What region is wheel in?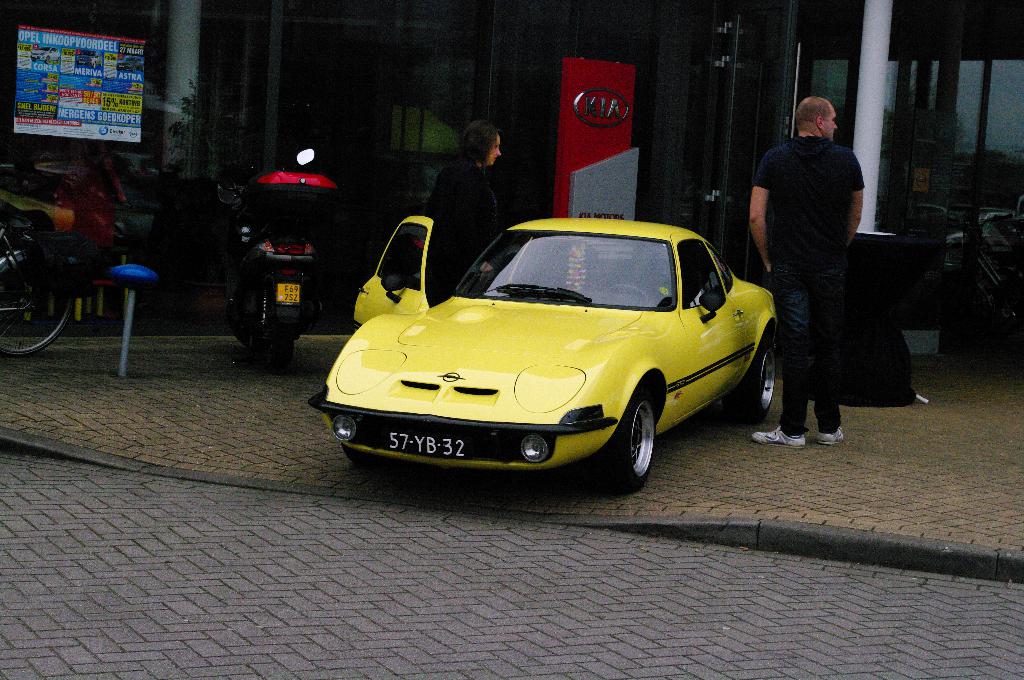
pyautogui.locateOnScreen(602, 281, 649, 297).
